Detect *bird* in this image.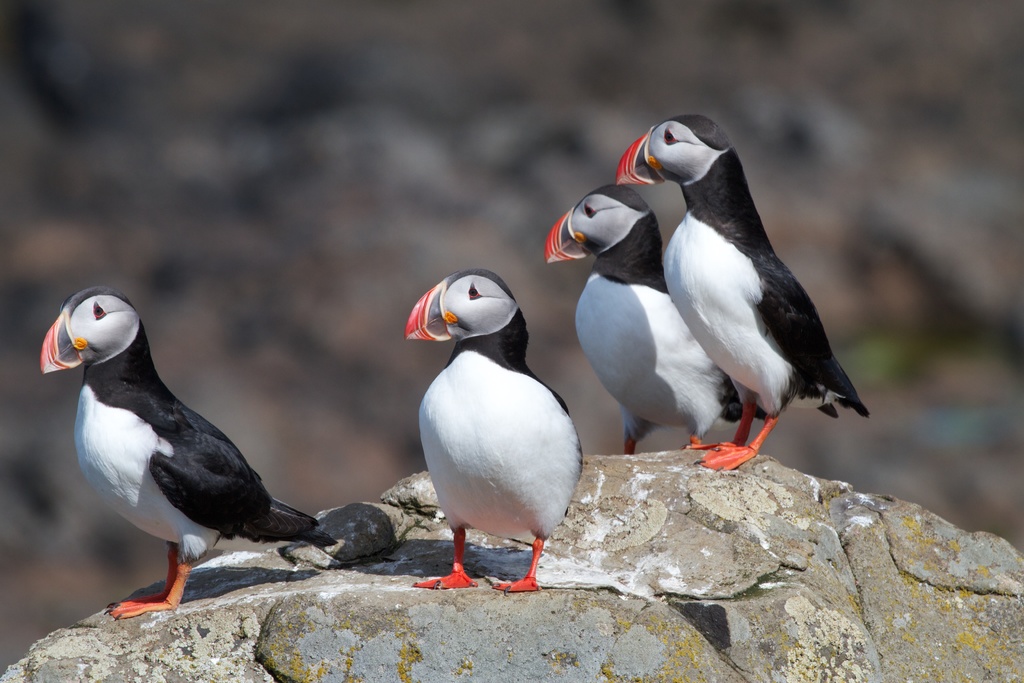
Detection: bbox=(541, 183, 742, 457).
